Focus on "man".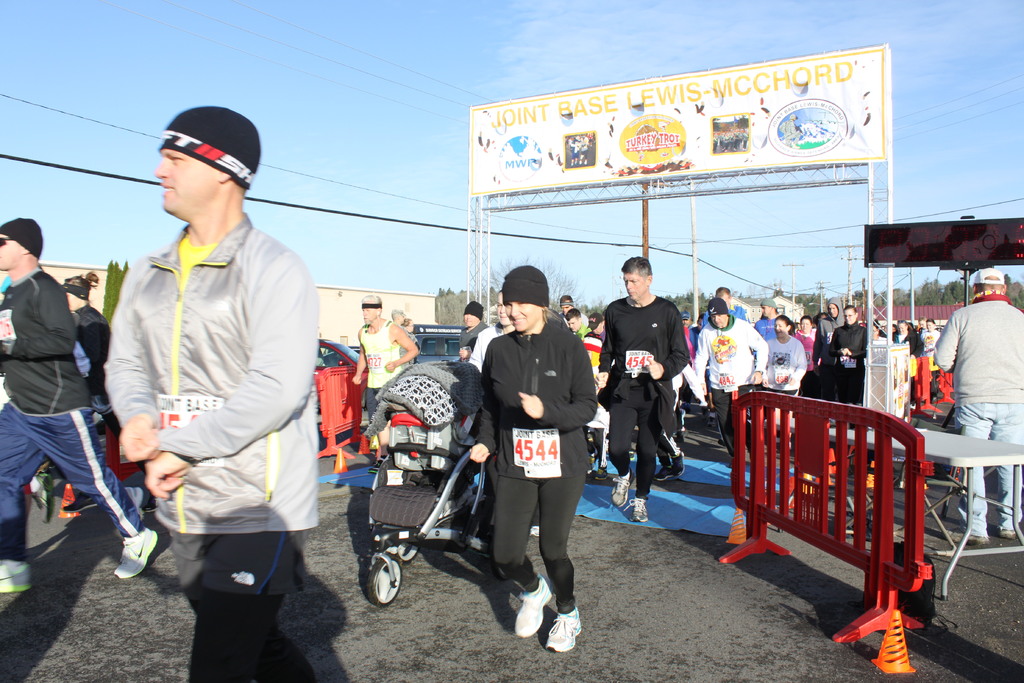
Focused at <bbox>931, 267, 1023, 543</bbox>.
